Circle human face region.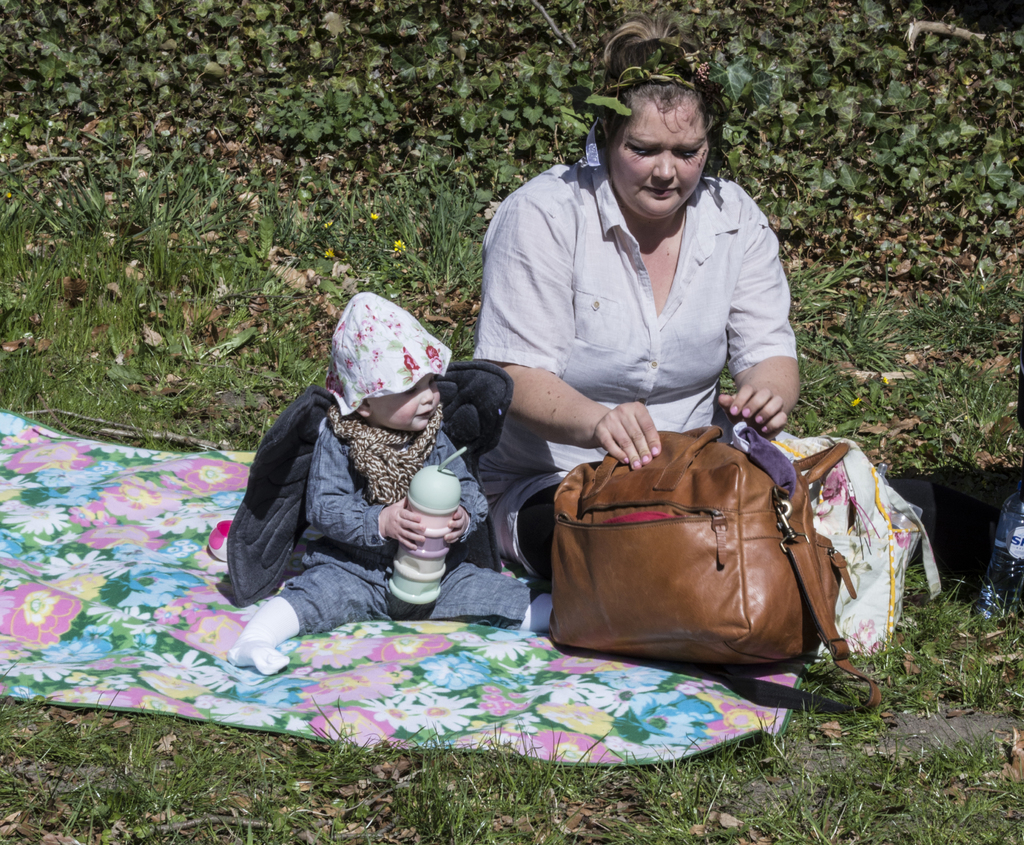
Region: x1=371, y1=369, x2=450, y2=430.
